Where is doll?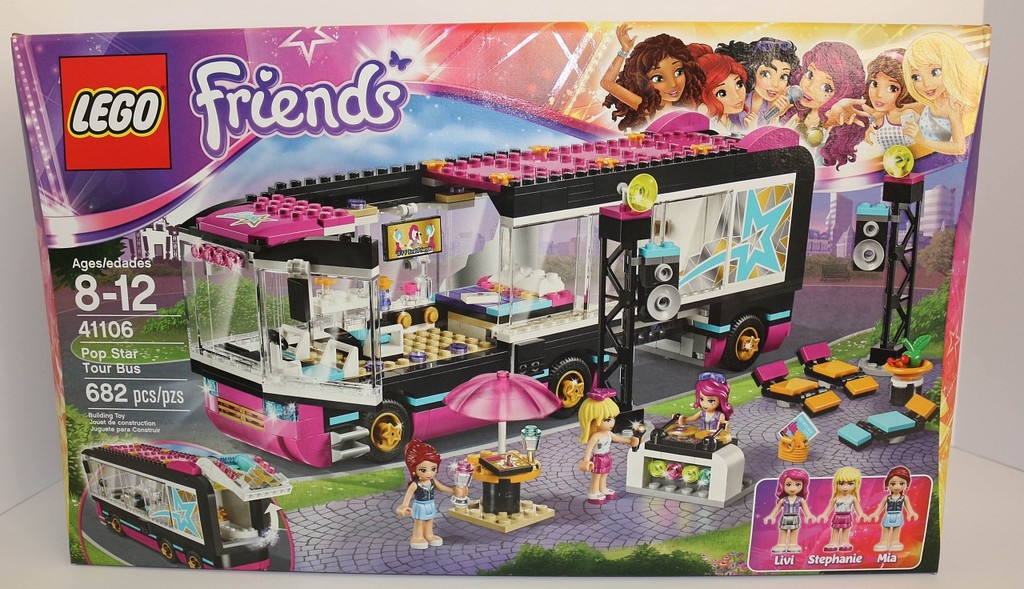
[685, 383, 736, 451].
